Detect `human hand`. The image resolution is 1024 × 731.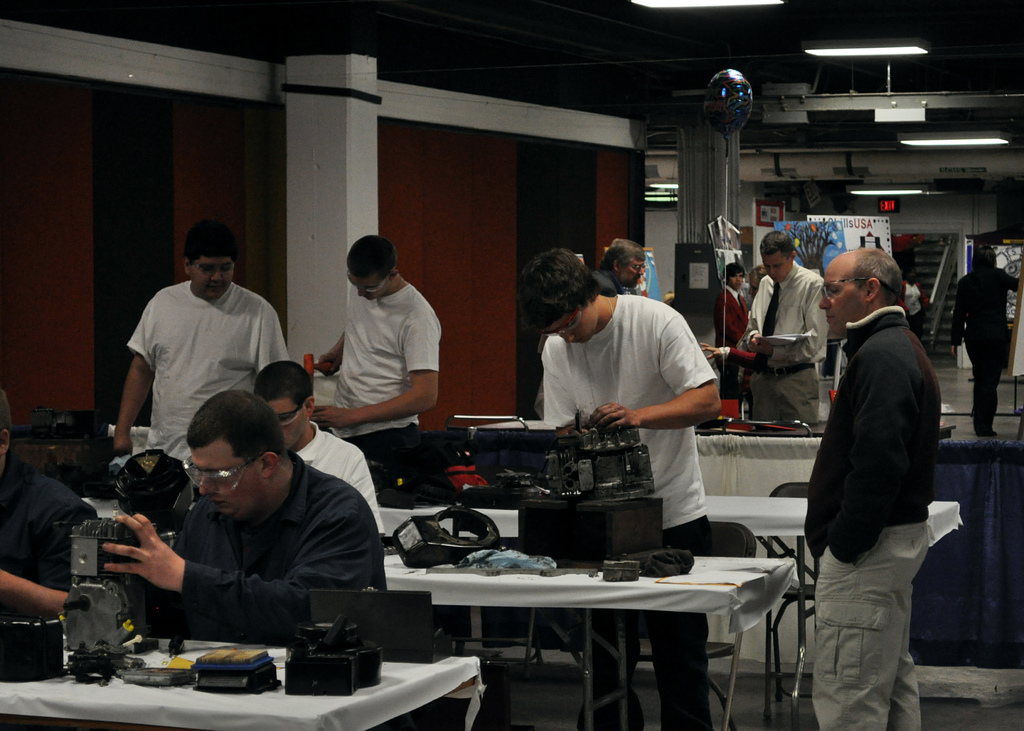
box=[750, 339, 774, 362].
